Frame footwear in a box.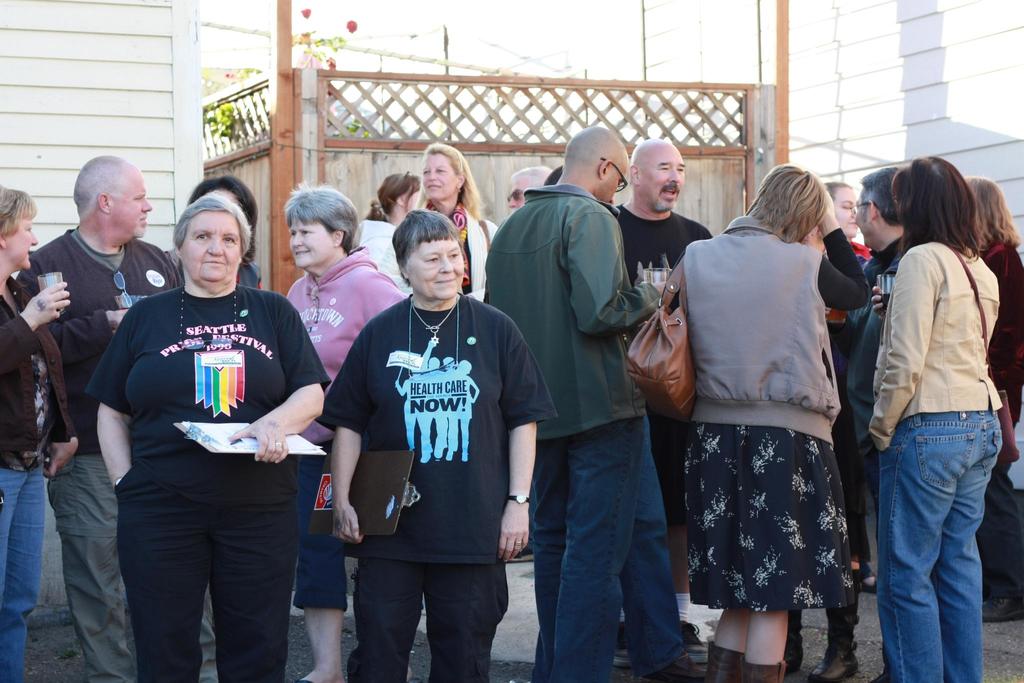
x1=506 y1=544 x2=534 y2=563.
